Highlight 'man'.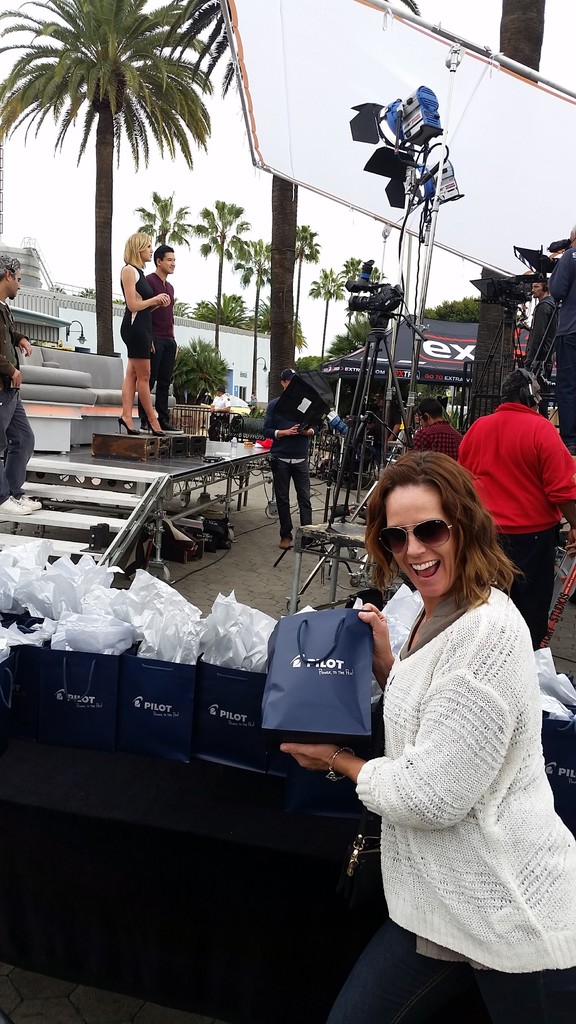
Highlighted region: BBox(0, 253, 36, 516).
